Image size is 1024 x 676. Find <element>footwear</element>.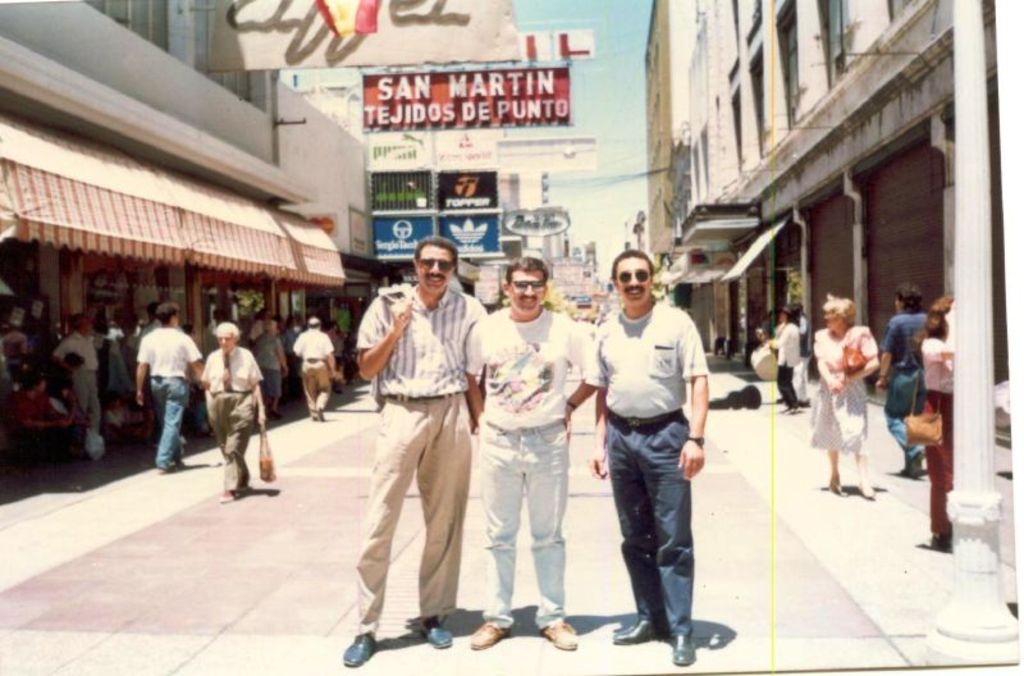
[340,636,374,667].
